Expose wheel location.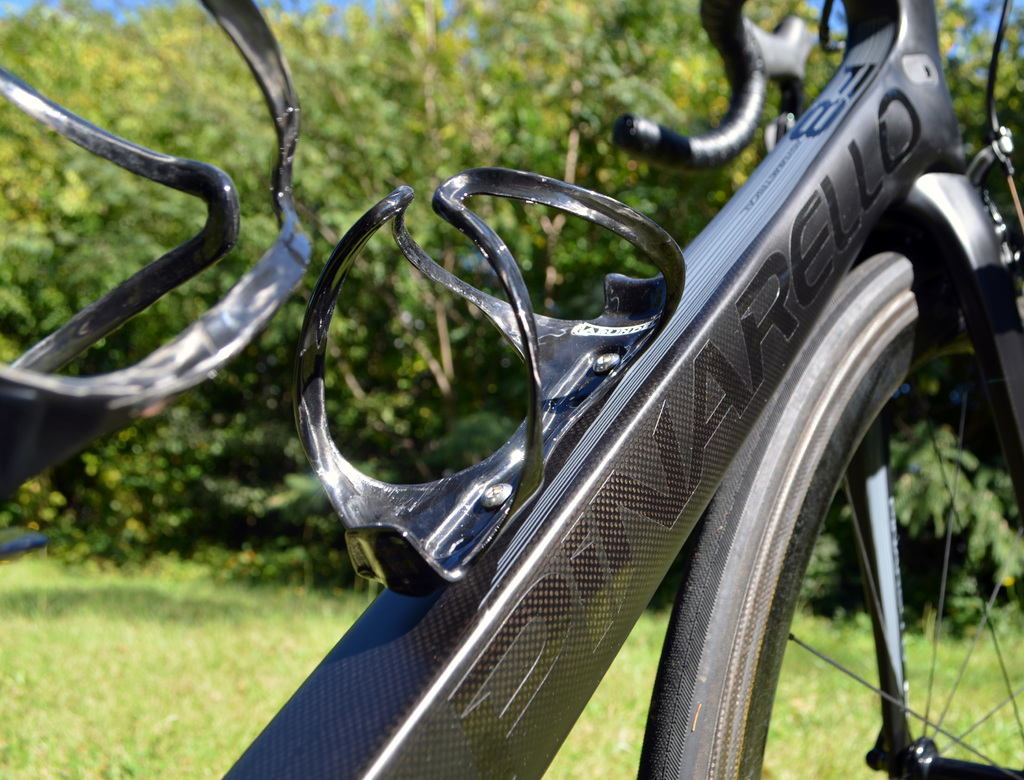
Exposed at 629:205:1023:779.
